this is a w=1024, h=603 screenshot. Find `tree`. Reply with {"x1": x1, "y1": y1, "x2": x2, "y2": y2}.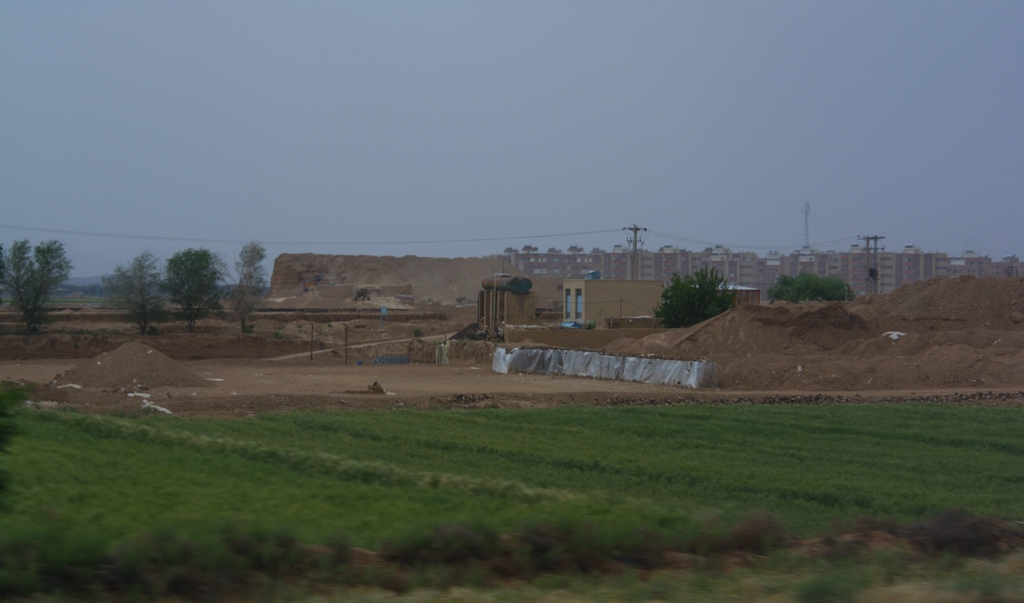
{"x1": 113, "y1": 252, "x2": 172, "y2": 338}.
